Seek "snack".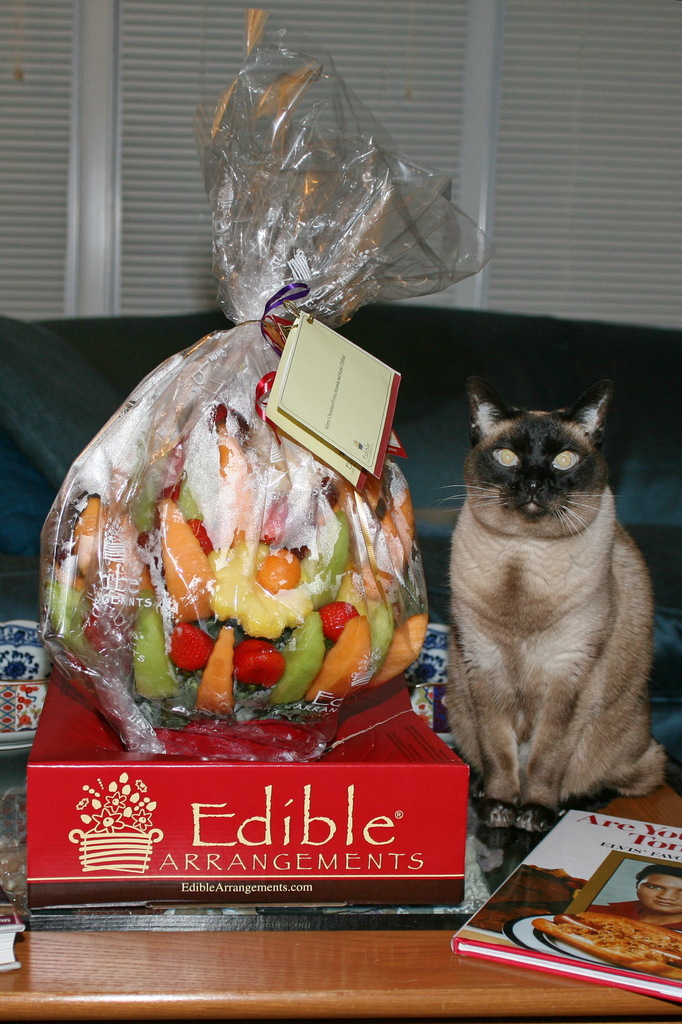
l=571, t=909, r=681, b=956.
